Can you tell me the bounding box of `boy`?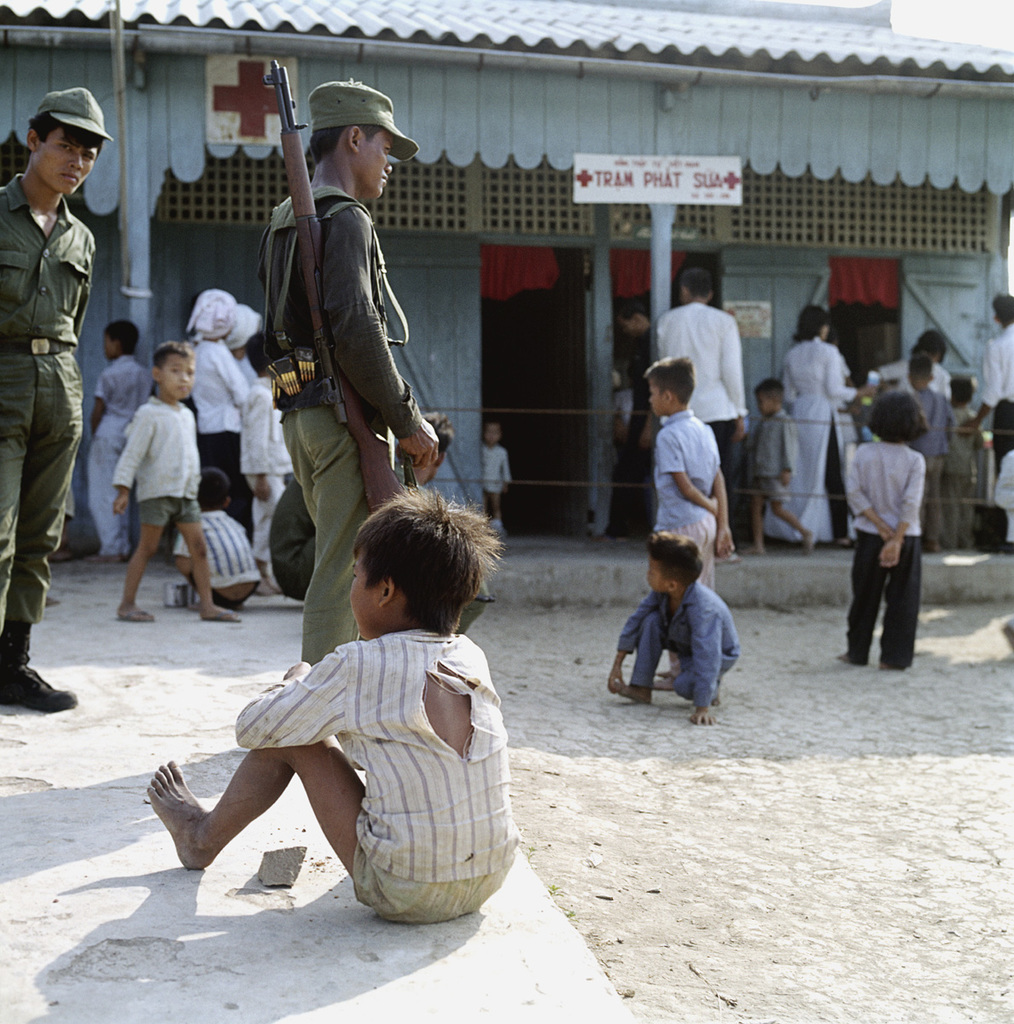
[left=80, top=326, right=148, bottom=560].
